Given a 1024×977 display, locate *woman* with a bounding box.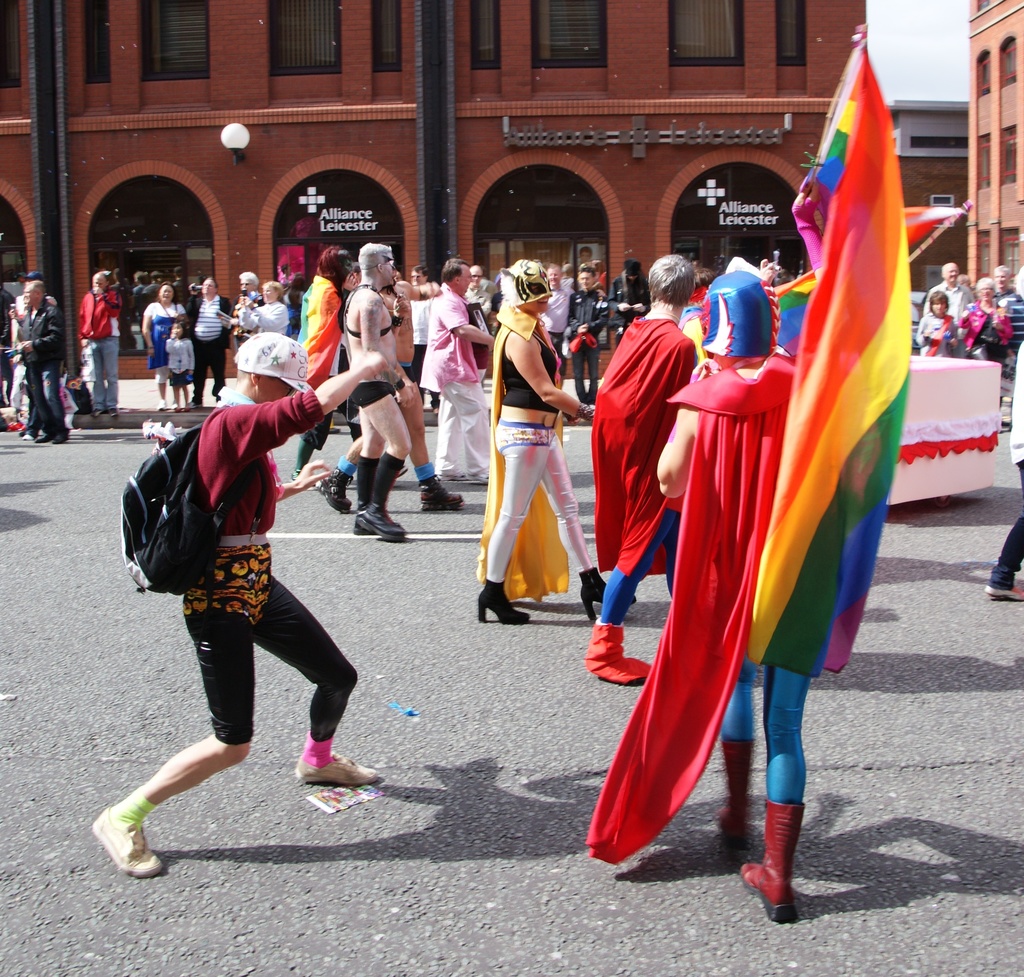
Located: 915 291 953 353.
